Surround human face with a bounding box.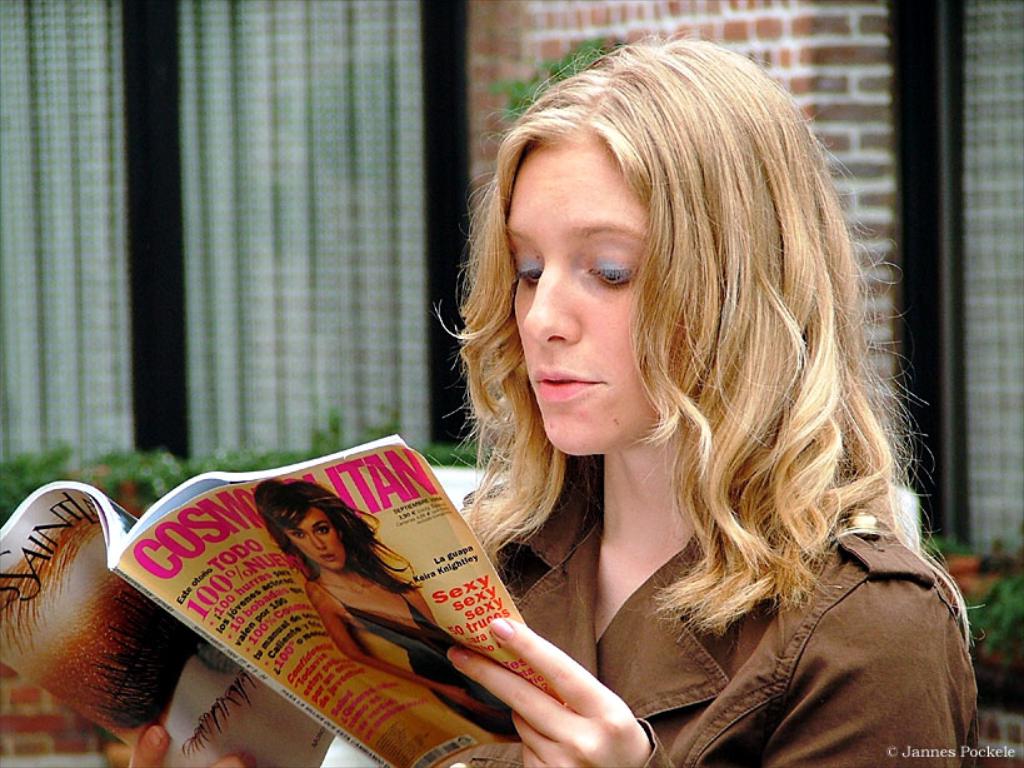
{"left": 510, "top": 141, "right": 655, "bottom": 463}.
